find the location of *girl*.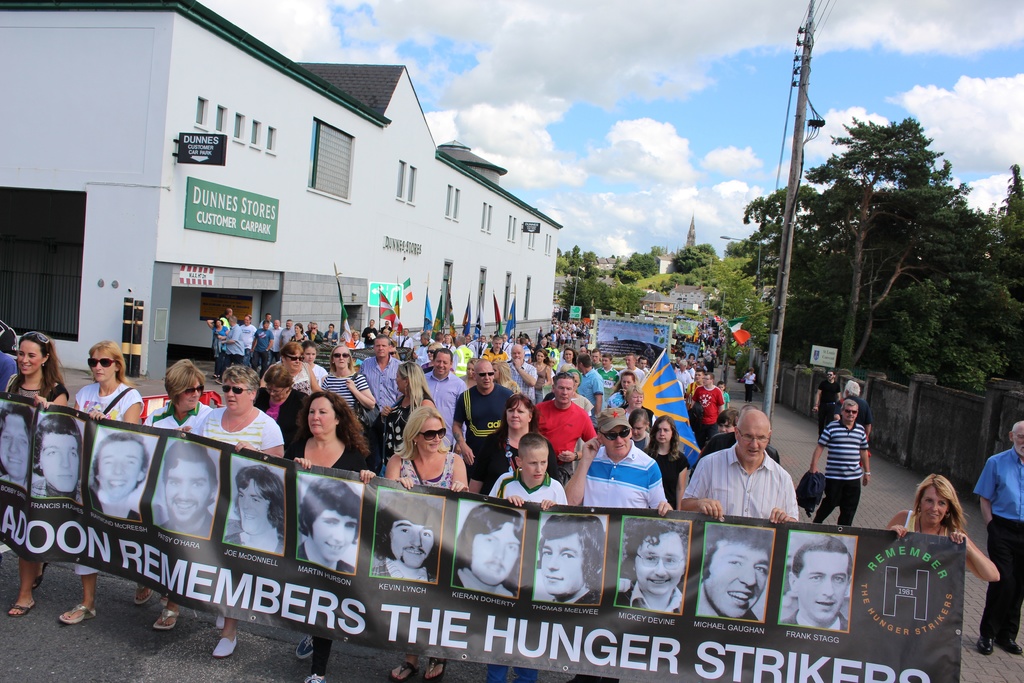
Location: box(284, 392, 378, 682).
